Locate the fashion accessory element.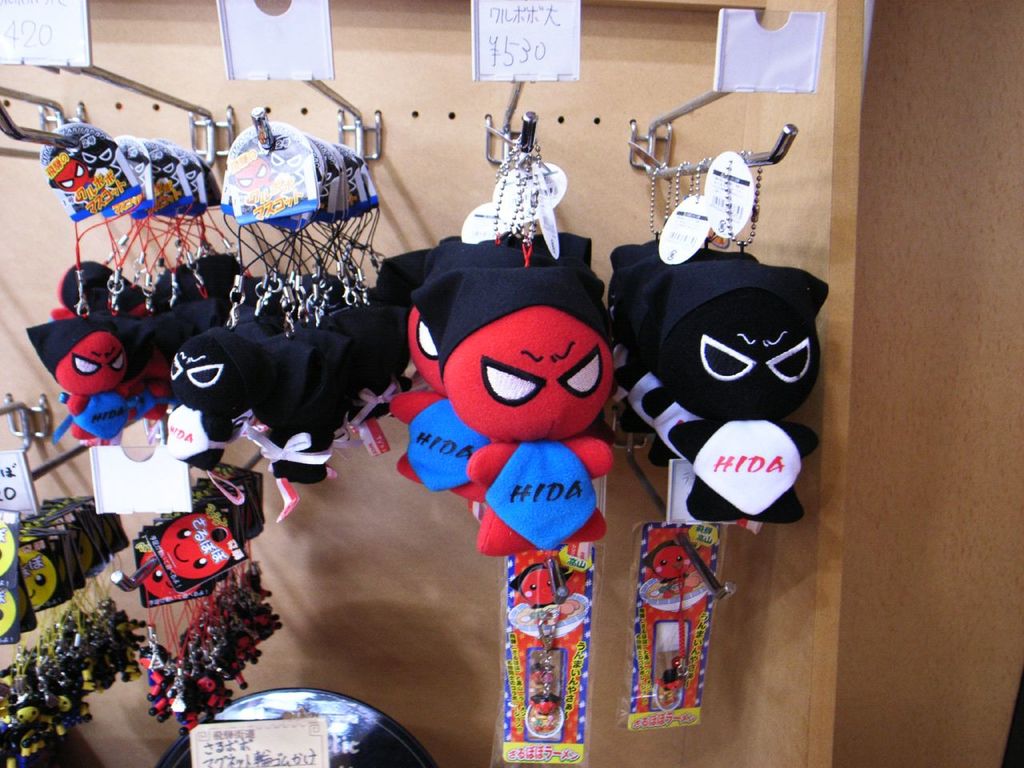
Element bbox: 505:542:592:767.
